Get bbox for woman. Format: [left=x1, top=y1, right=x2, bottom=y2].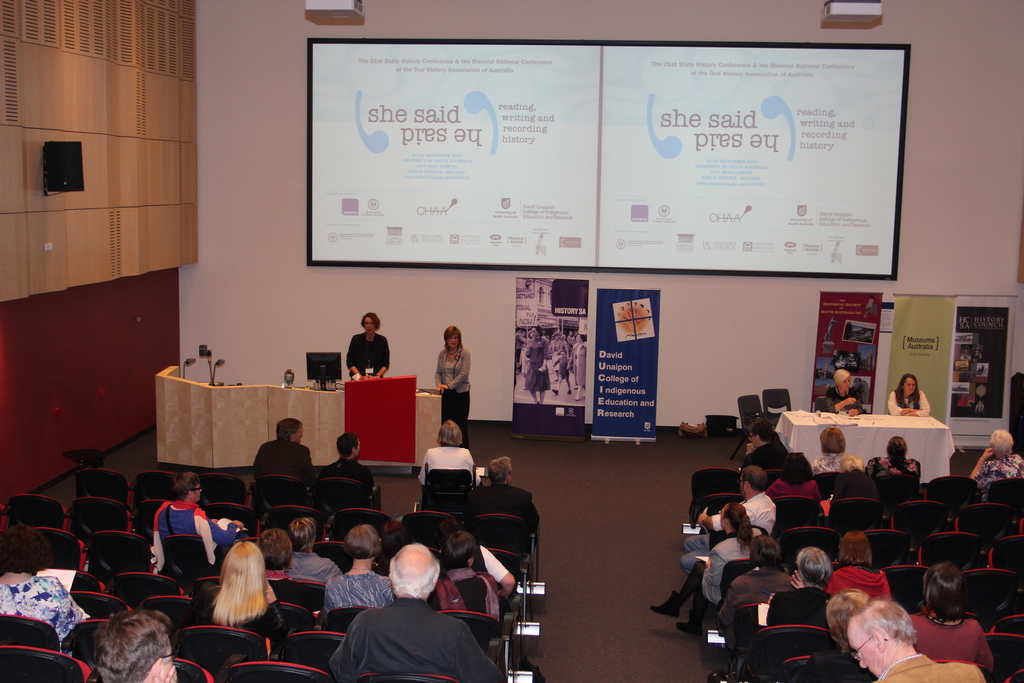
[left=320, top=523, right=397, bottom=614].
